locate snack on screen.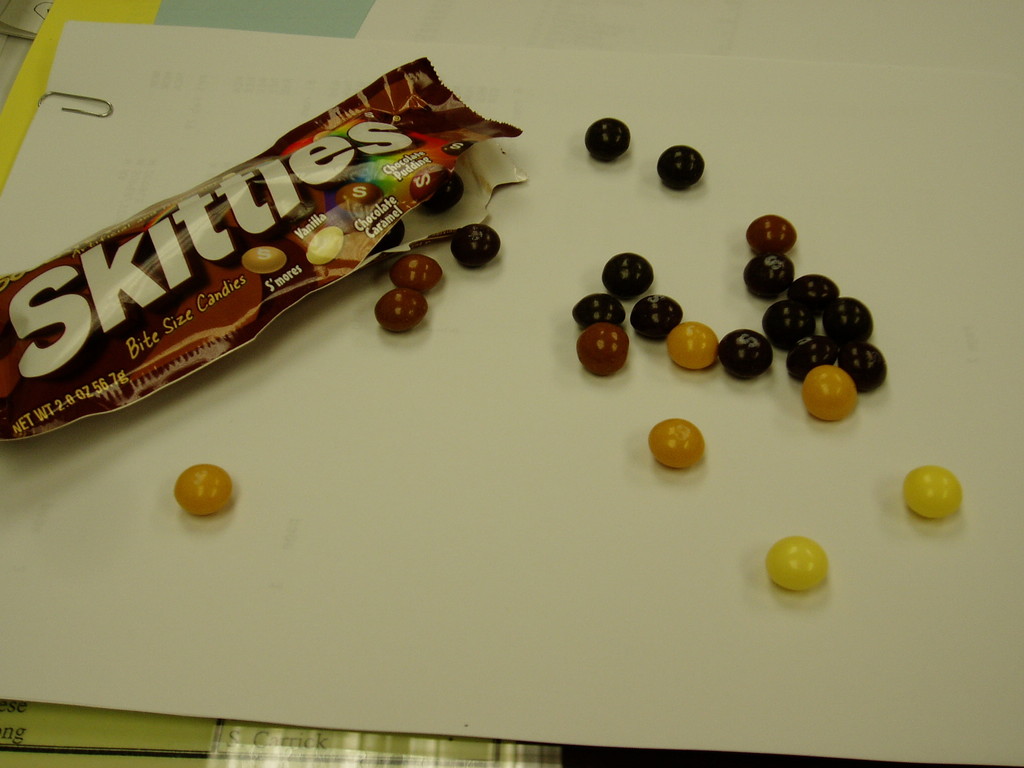
On screen at <region>396, 252, 447, 294</region>.
